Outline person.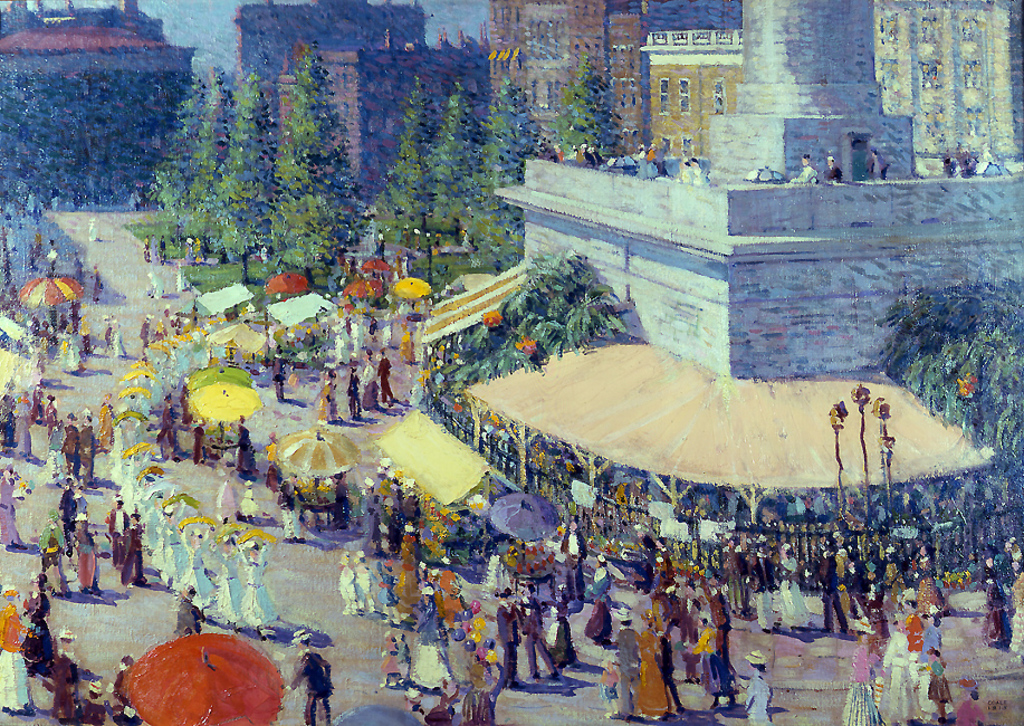
Outline: box=[176, 582, 202, 633].
